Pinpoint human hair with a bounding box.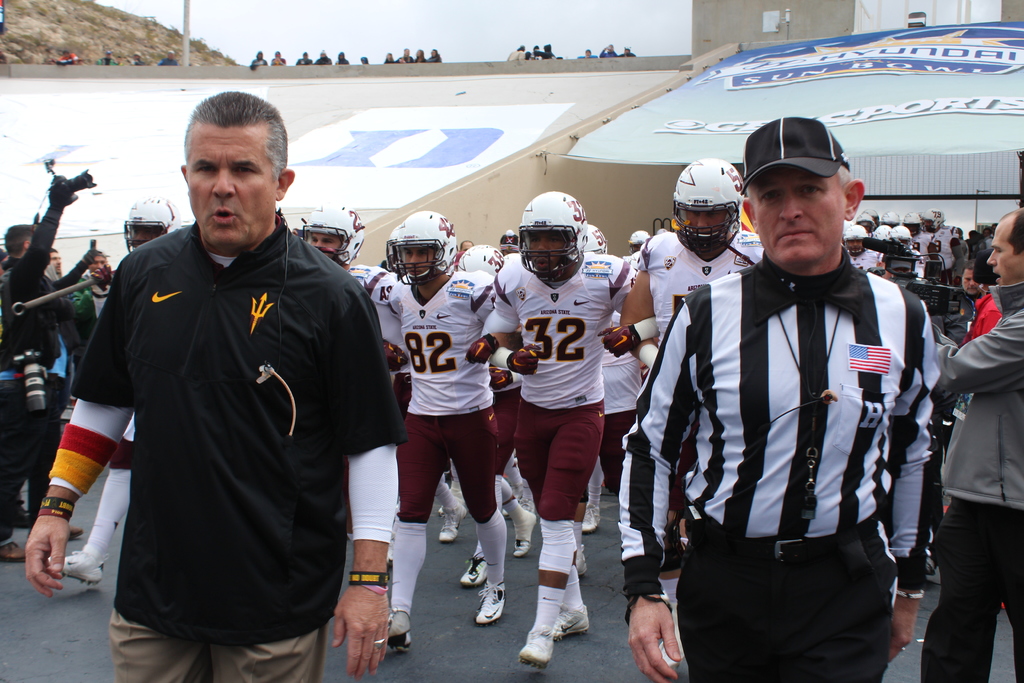
<box>836,163,852,192</box>.
